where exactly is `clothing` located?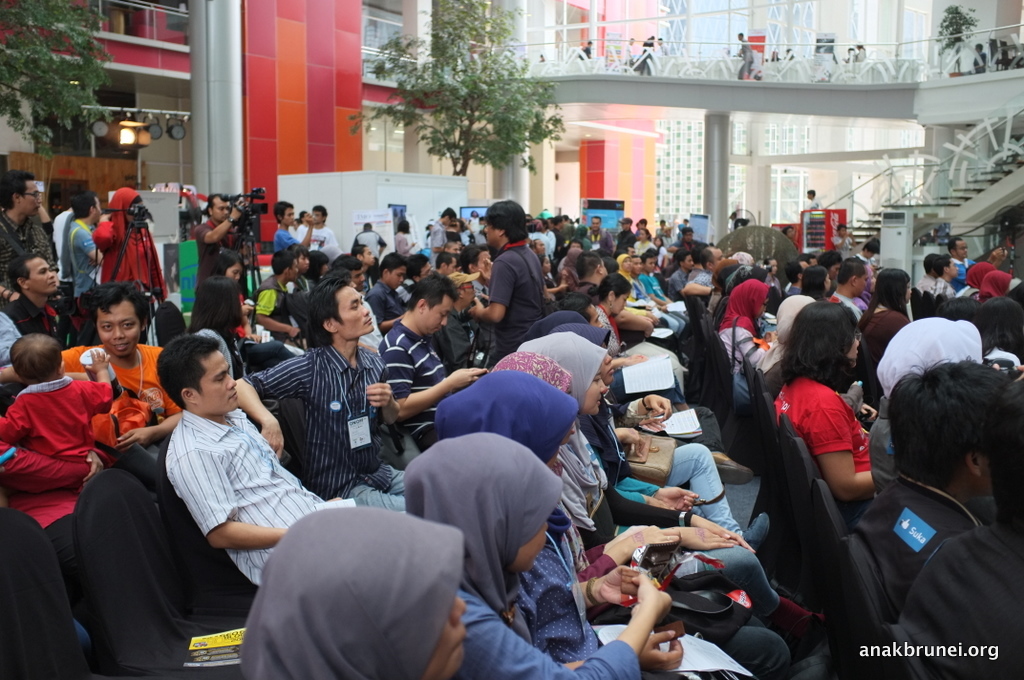
Its bounding box is box=[833, 424, 1014, 658].
